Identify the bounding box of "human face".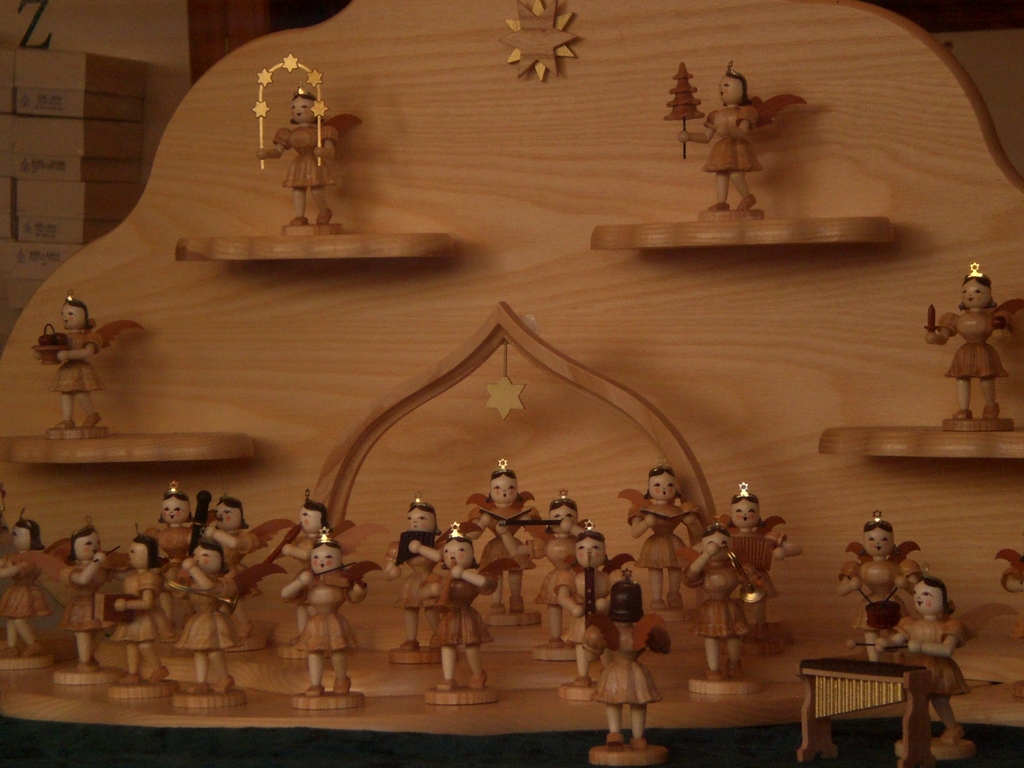
{"x1": 489, "y1": 476, "x2": 516, "y2": 501}.
